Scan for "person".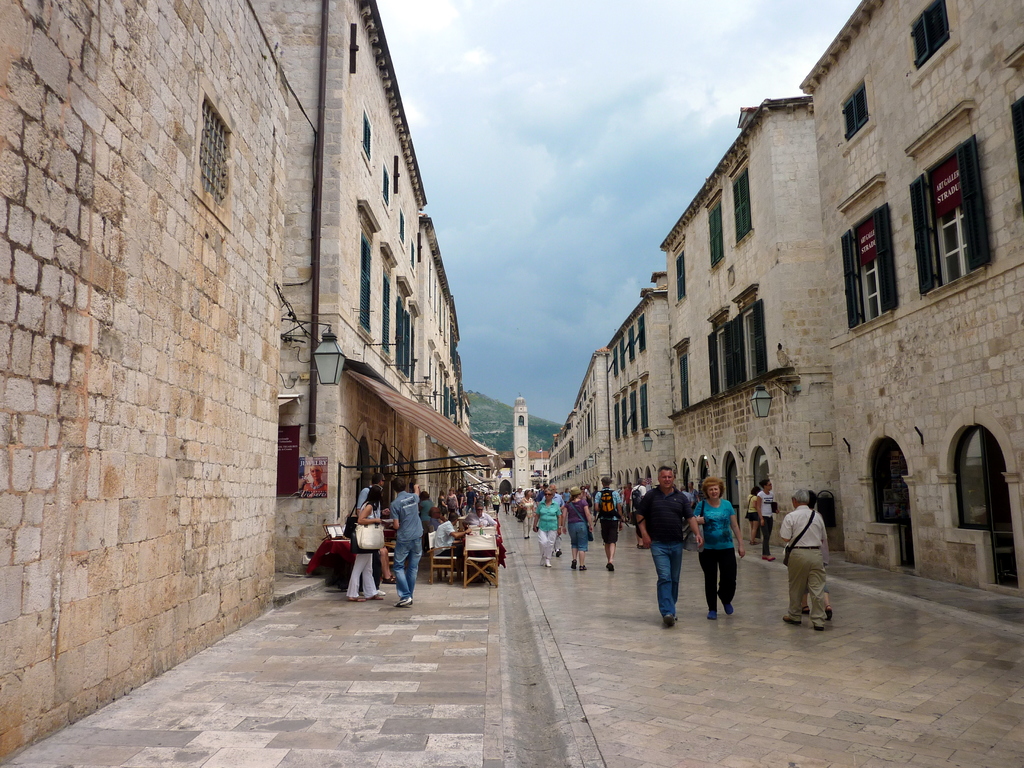
Scan result: detection(752, 474, 774, 558).
